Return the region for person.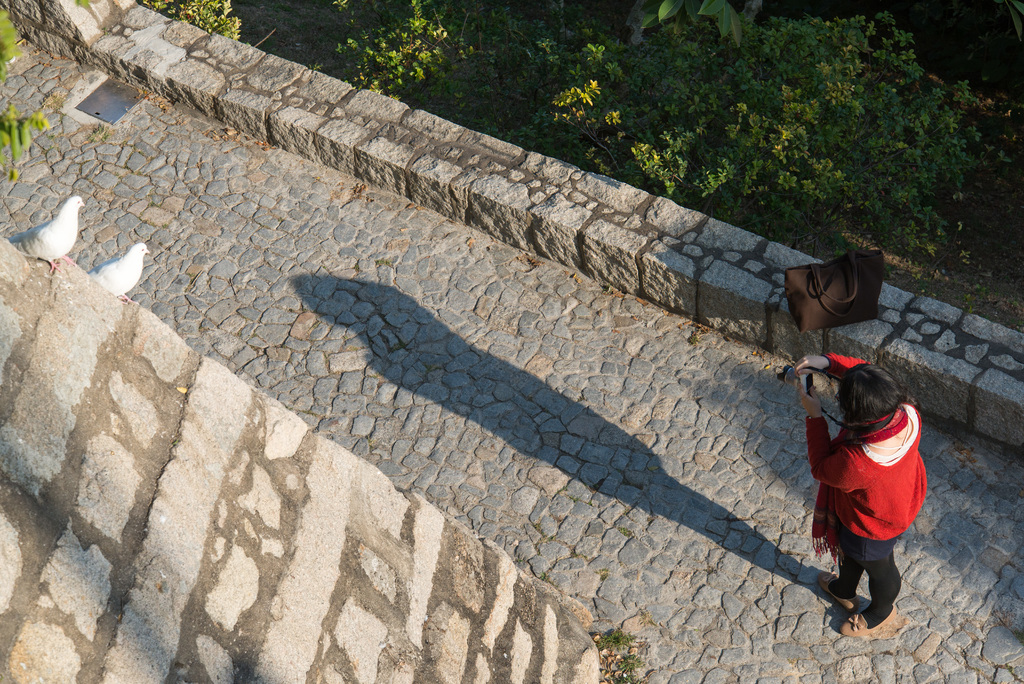
(815, 356, 932, 625).
